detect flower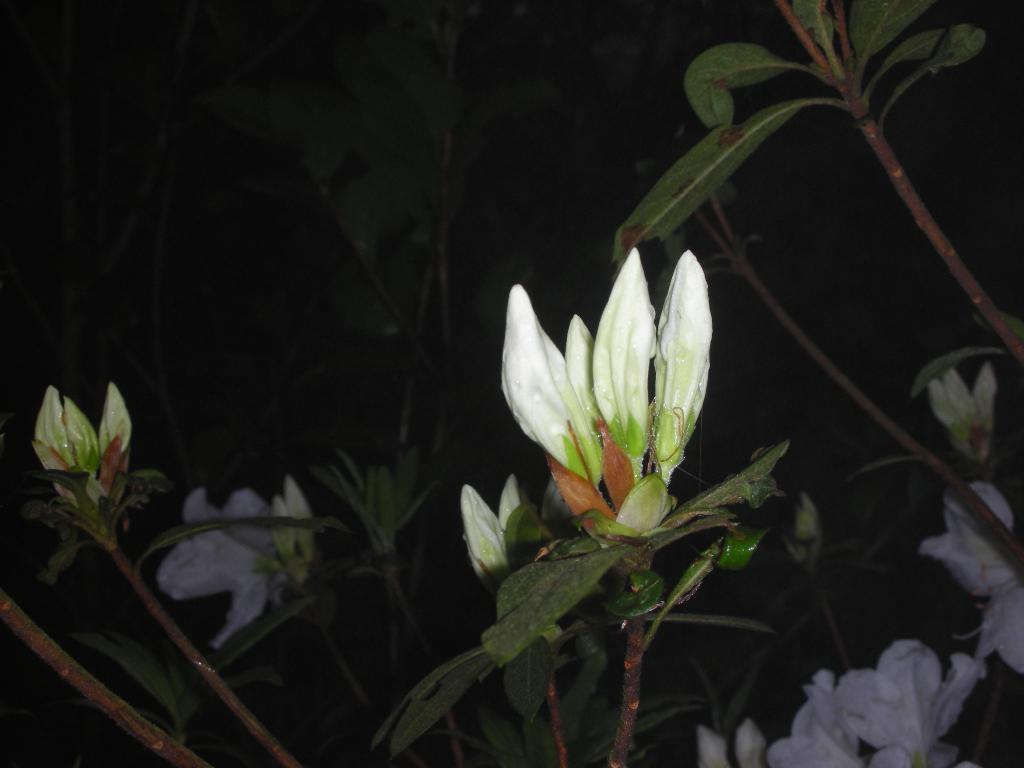
929:364:996:461
